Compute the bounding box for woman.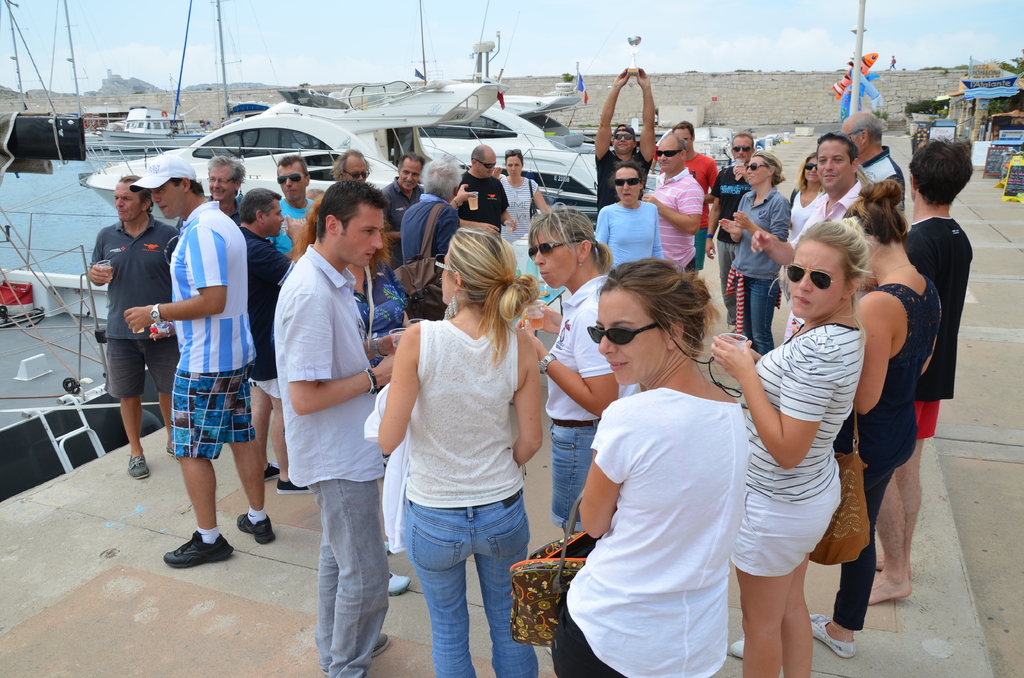
Rect(372, 227, 551, 677).
